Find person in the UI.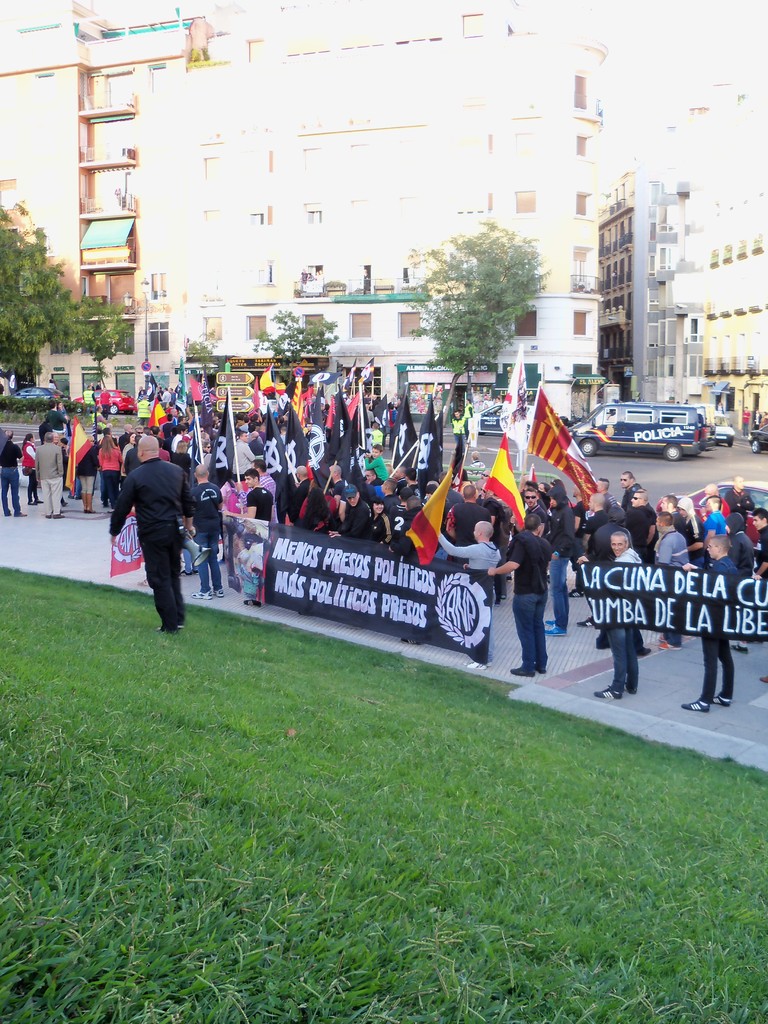
UI element at 480:394:494:409.
